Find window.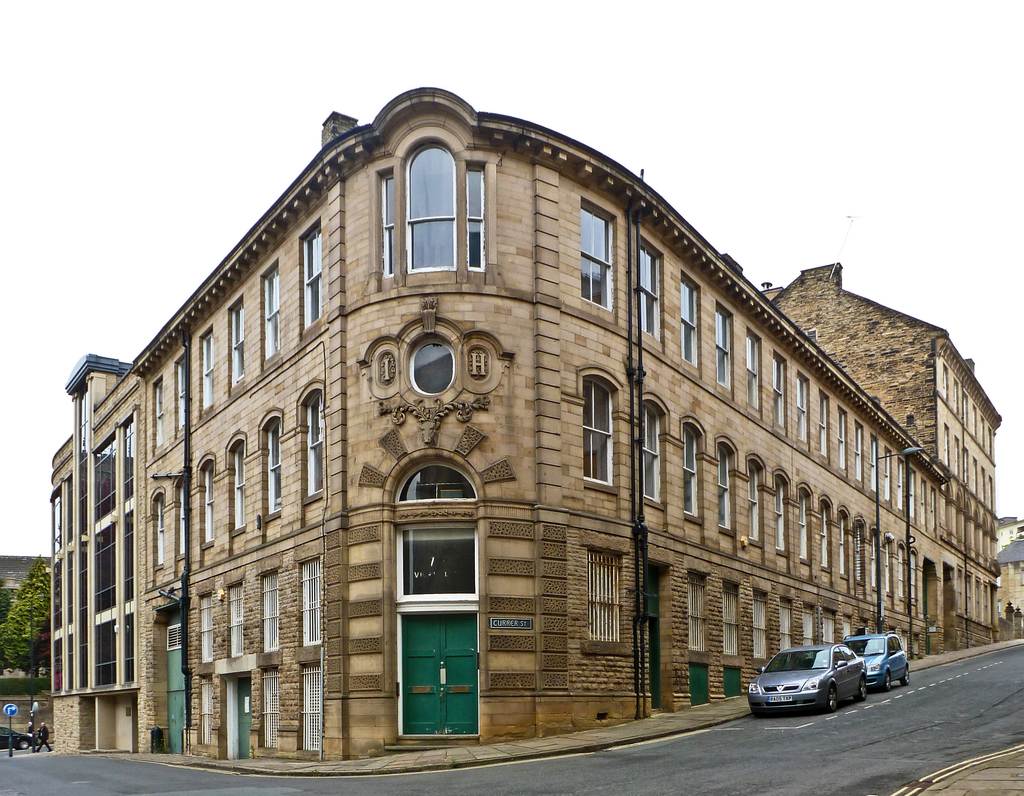
rect(229, 293, 250, 390).
